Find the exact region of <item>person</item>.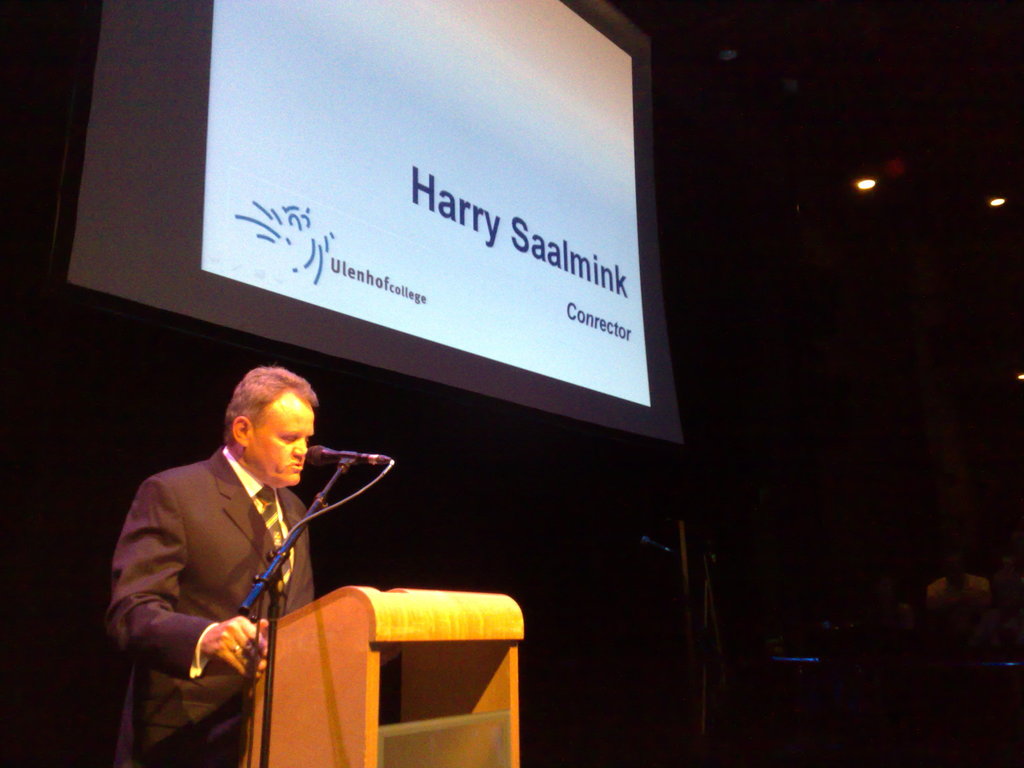
Exact region: region(112, 364, 321, 767).
